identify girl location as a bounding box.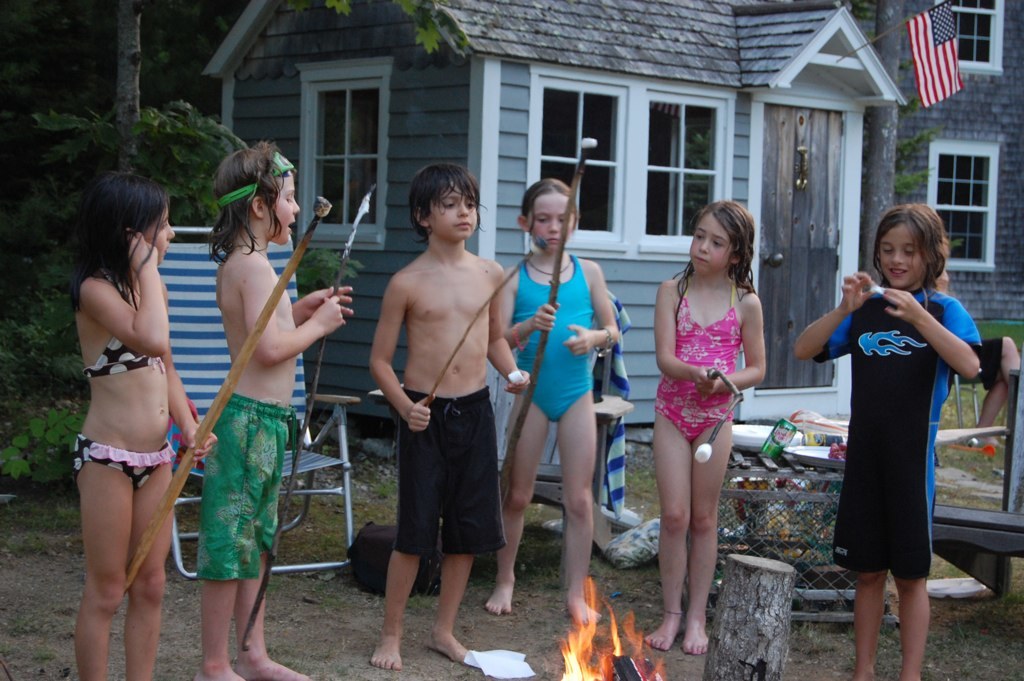
l=70, t=171, r=219, b=680.
